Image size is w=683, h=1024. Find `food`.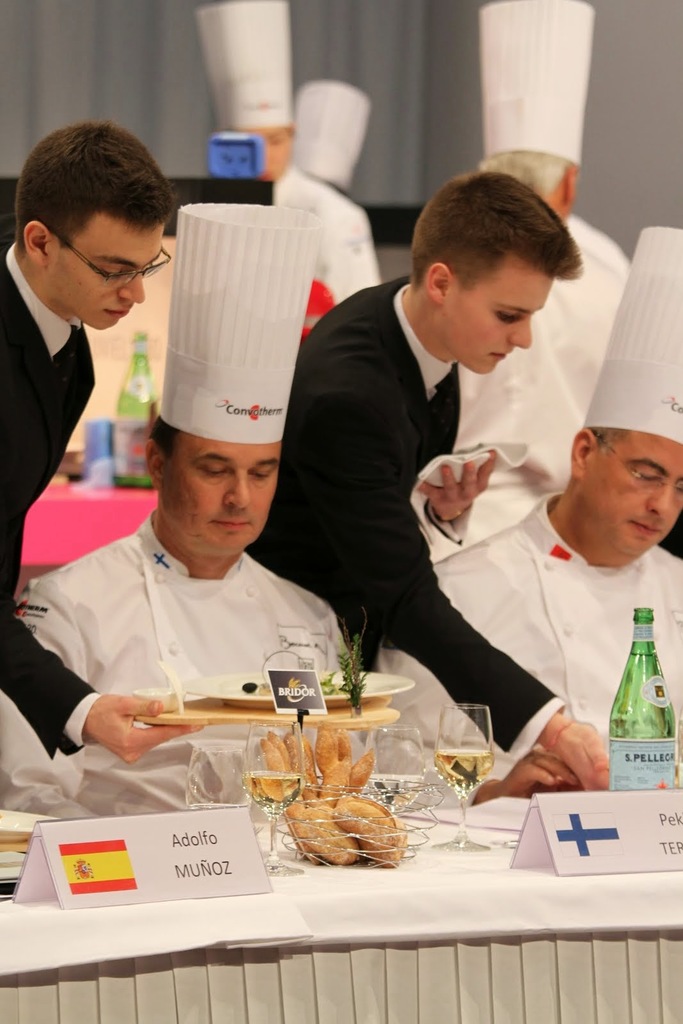
{"left": 332, "top": 797, "right": 407, "bottom": 860}.
